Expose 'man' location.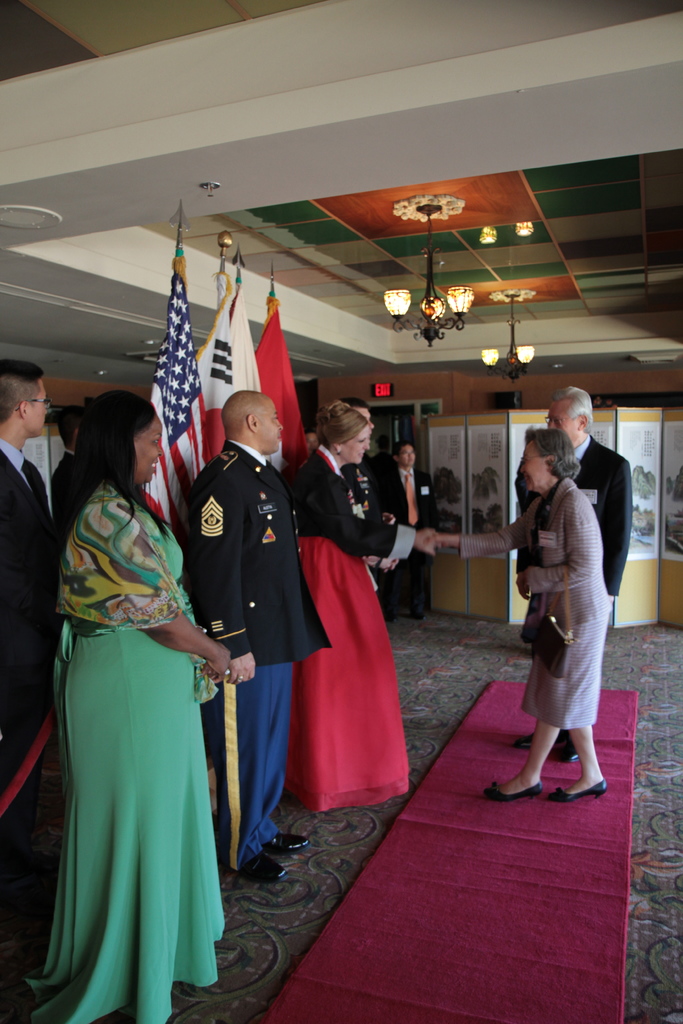
Exposed at 518:385:633:765.
